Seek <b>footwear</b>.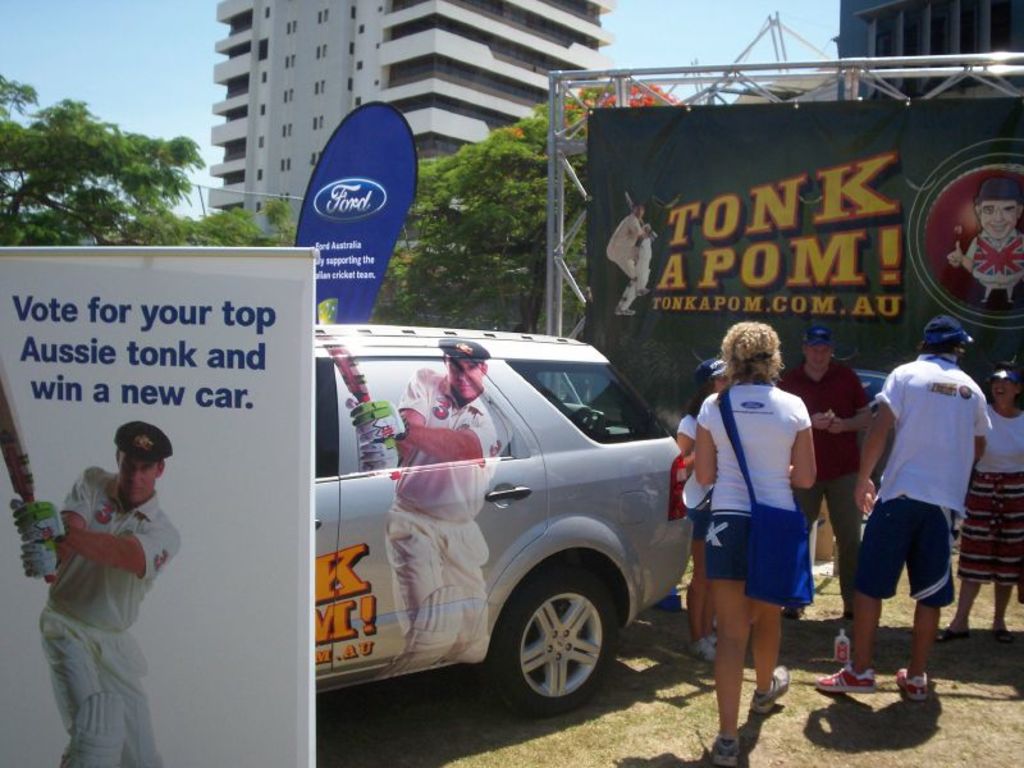
[817, 660, 878, 692].
